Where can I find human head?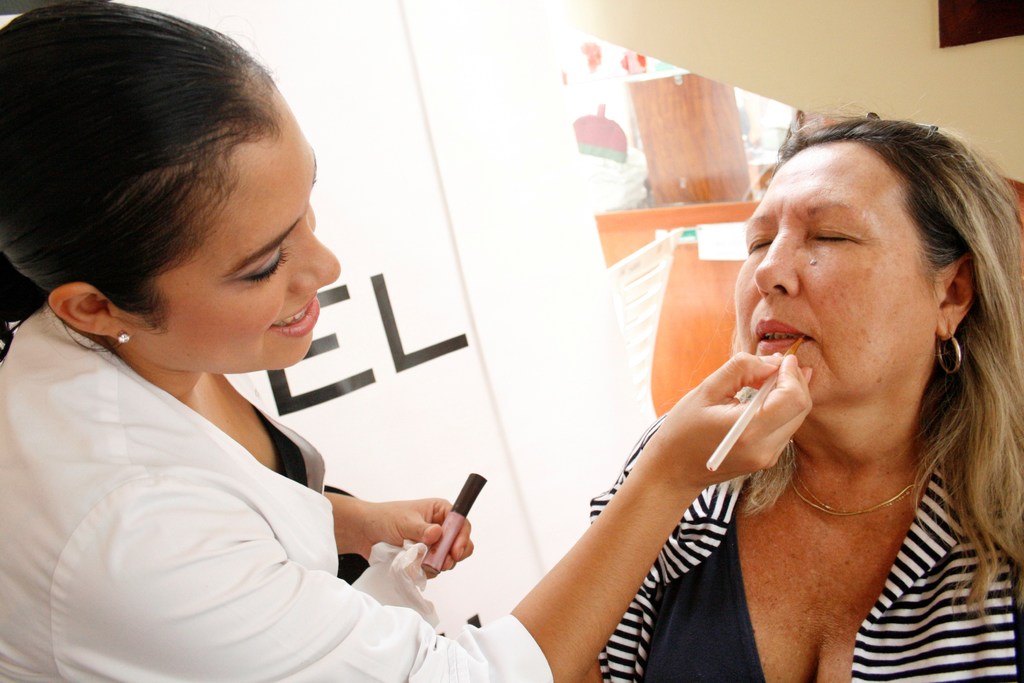
You can find it at x1=742 y1=104 x2=1023 y2=462.
